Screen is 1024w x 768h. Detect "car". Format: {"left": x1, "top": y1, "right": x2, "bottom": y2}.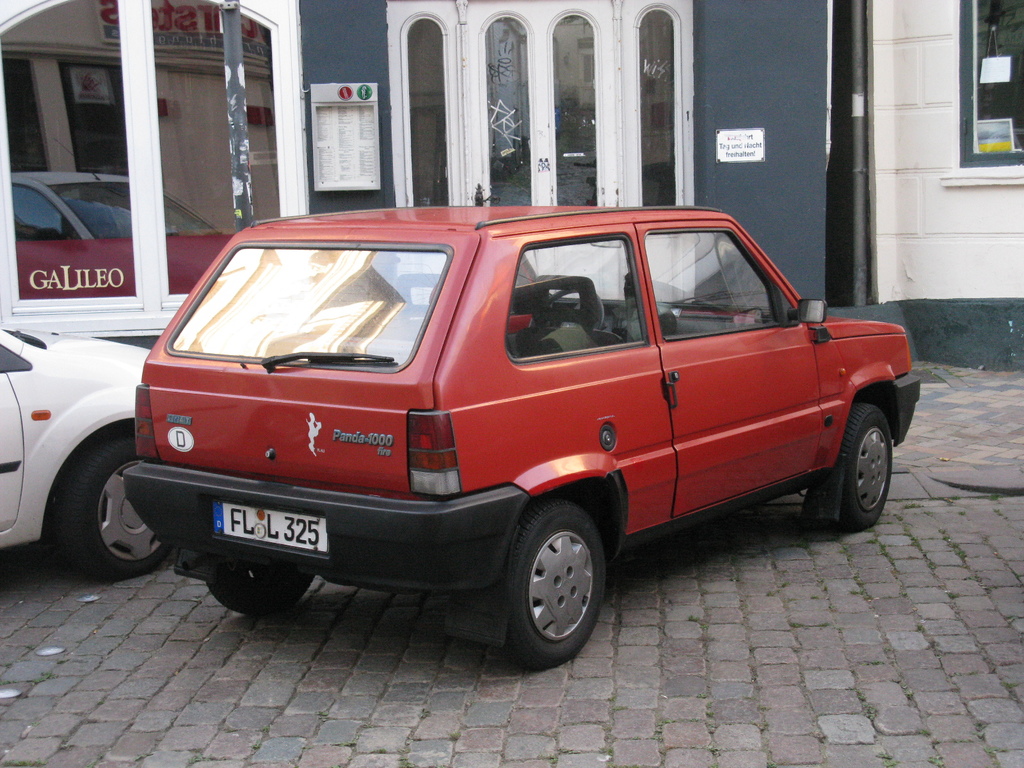
{"left": 0, "top": 320, "right": 175, "bottom": 579}.
